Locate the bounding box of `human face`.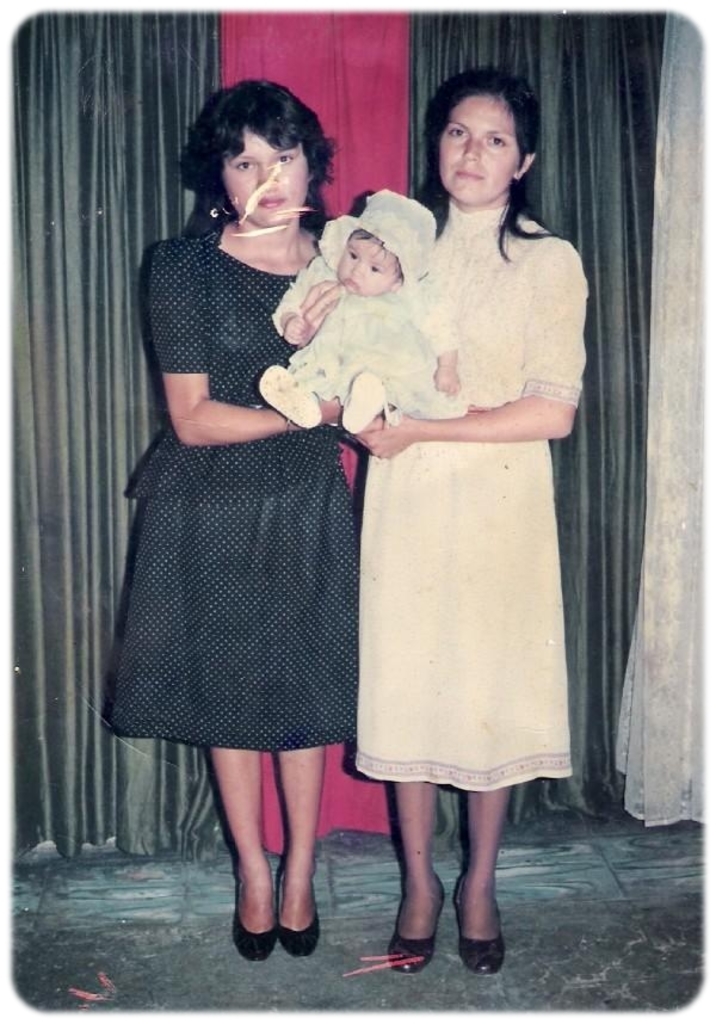
Bounding box: l=433, t=90, r=516, b=198.
